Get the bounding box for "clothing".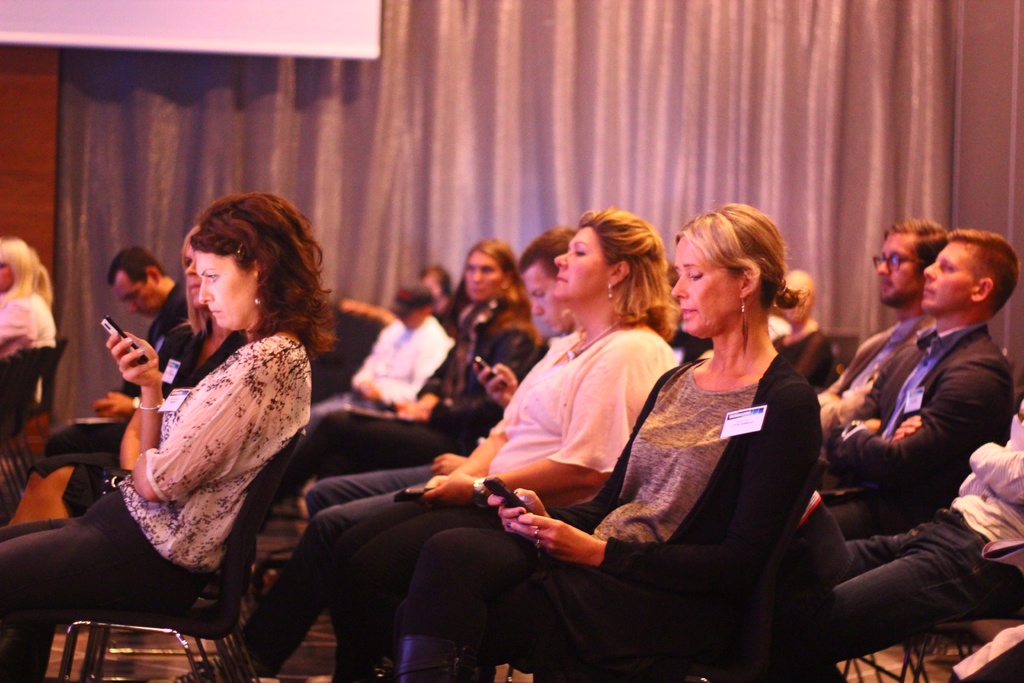
<box>150,285,230,375</box>.
